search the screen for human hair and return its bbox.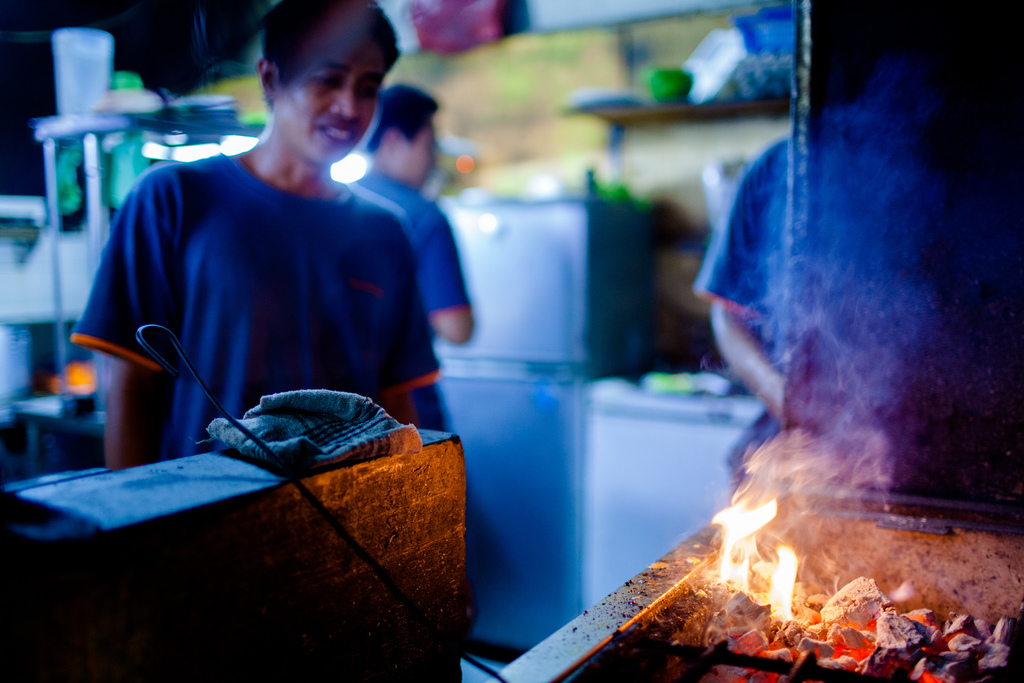
Found: bbox=(259, 0, 406, 94).
